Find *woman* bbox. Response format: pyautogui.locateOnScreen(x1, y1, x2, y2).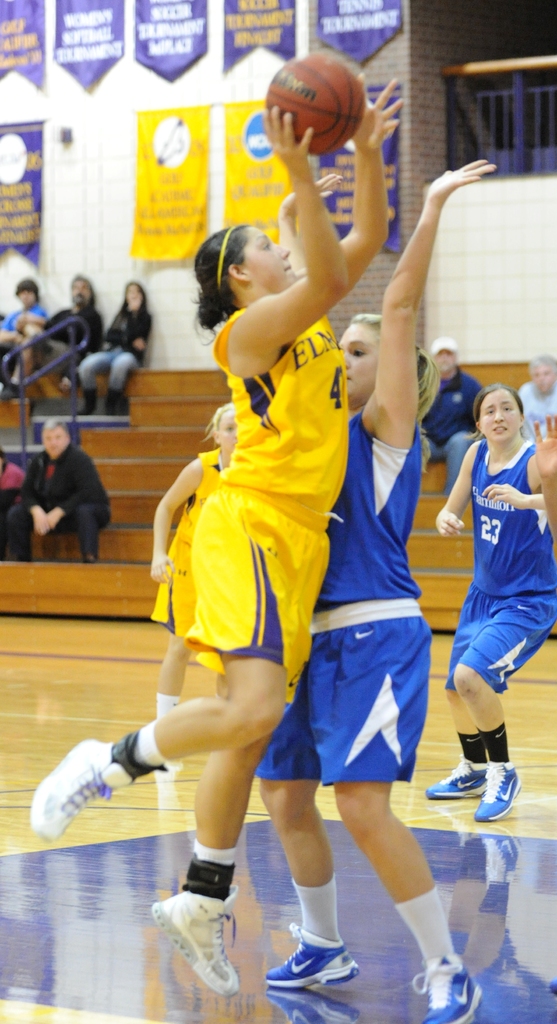
pyautogui.locateOnScreen(72, 276, 157, 428).
